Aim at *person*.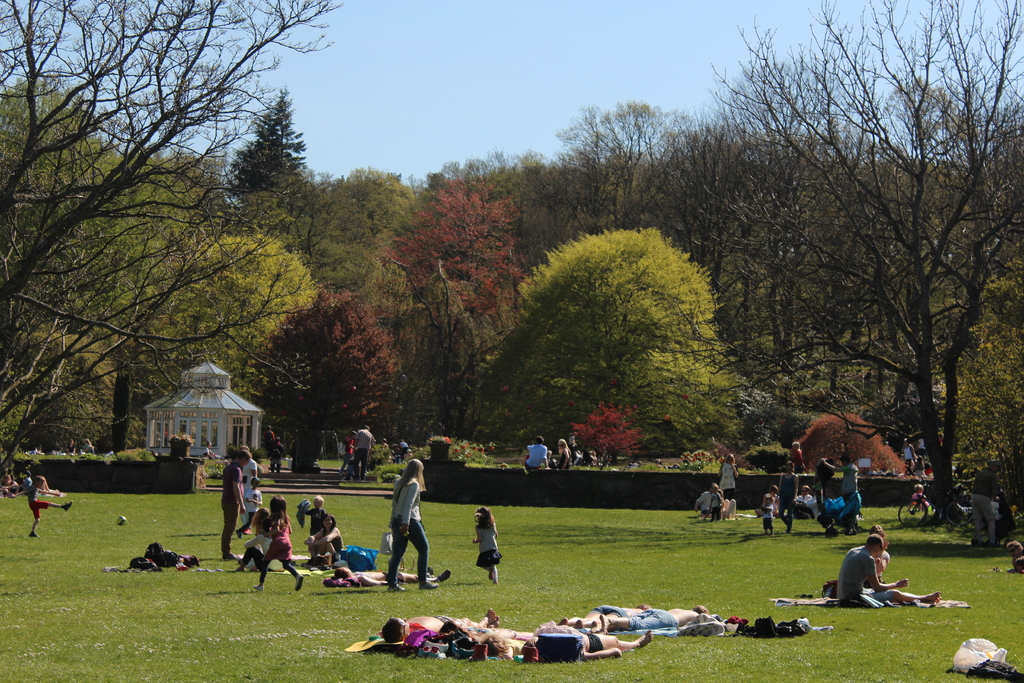
Aimed at 858,527,886,589.
